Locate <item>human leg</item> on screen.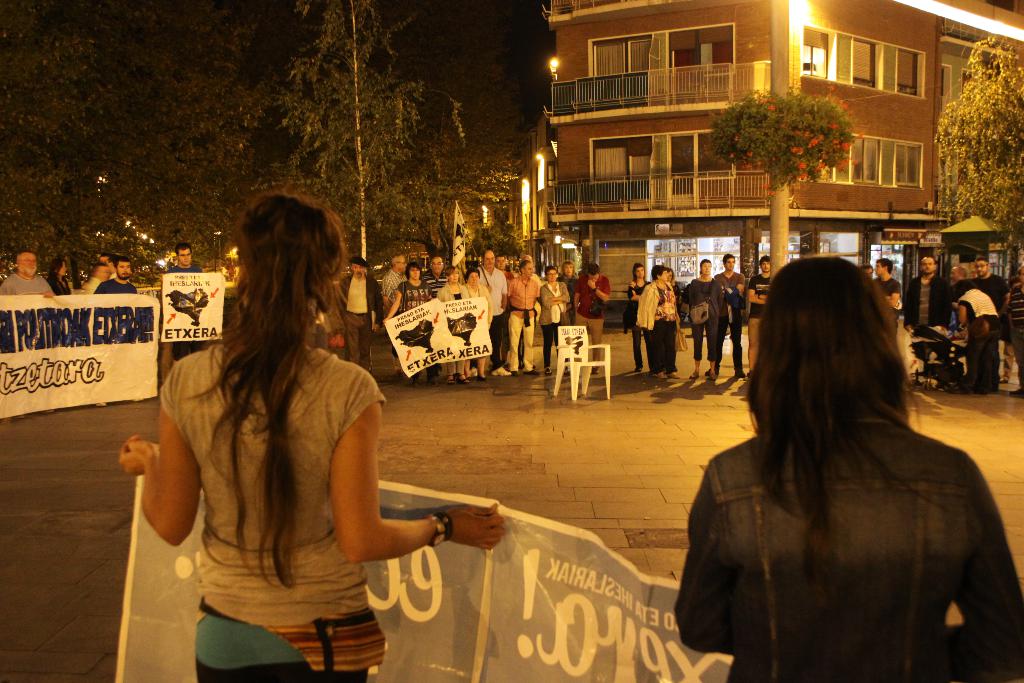
On screen at crop(506, 308, 523, 379).
